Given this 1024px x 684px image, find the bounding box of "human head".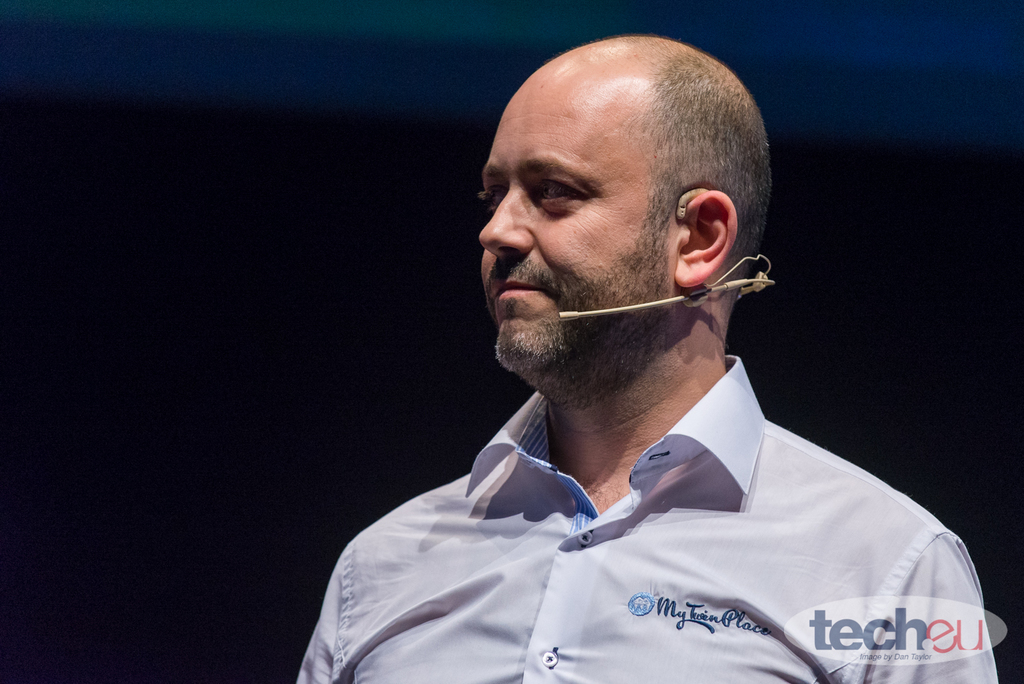
bbox=[490, 37, 753, 357].
